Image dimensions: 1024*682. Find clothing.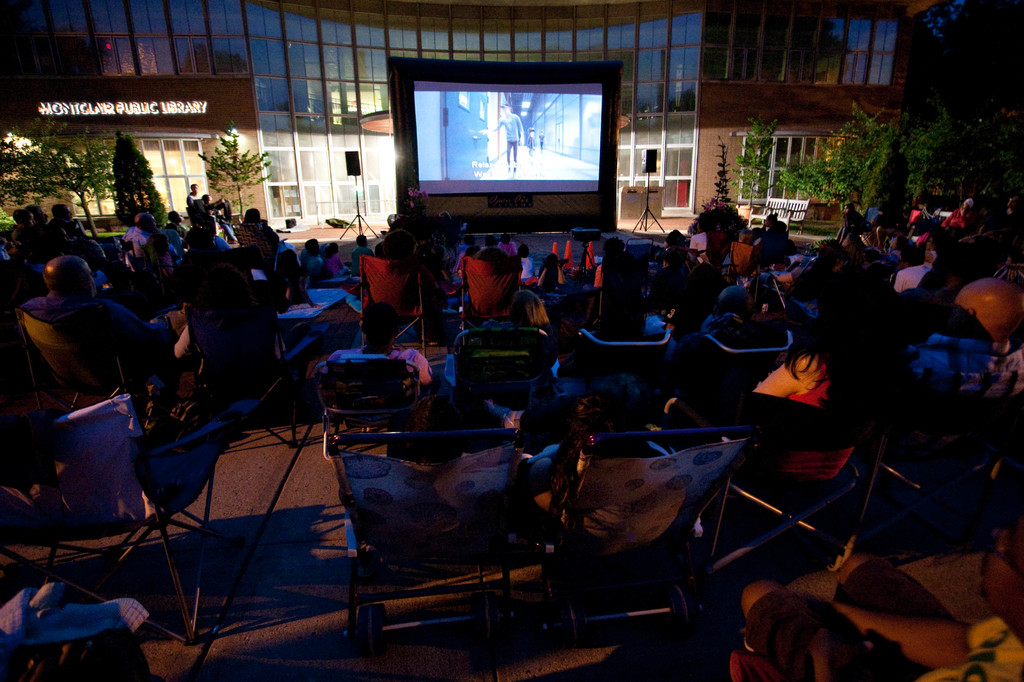
[left=731, top=559, right=1023, bottom=681].
